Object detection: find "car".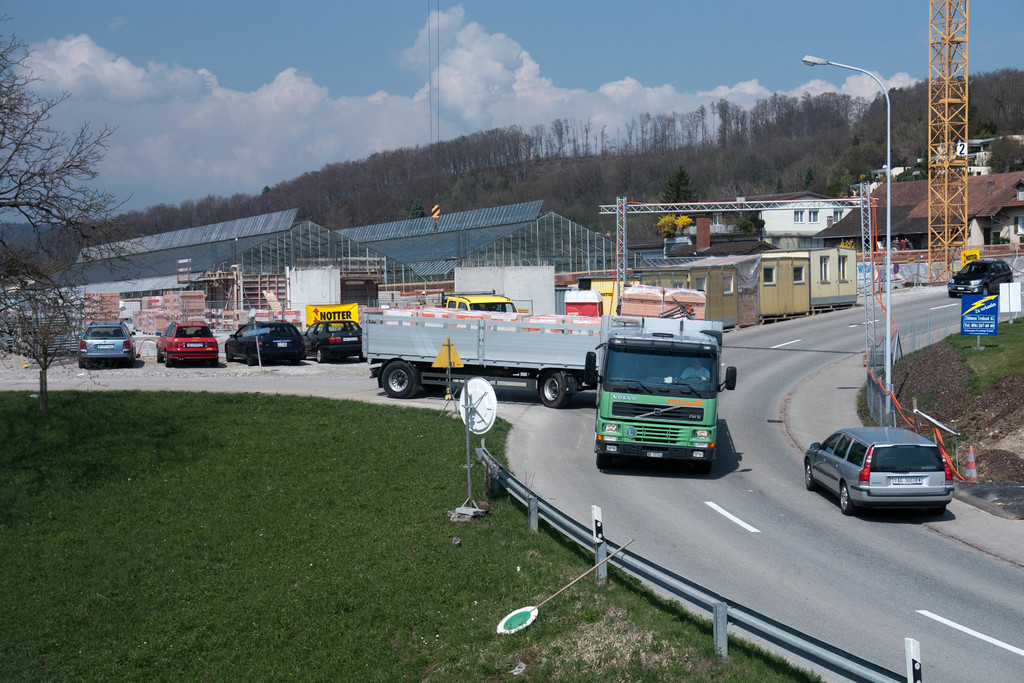
949 258 1012 293.
